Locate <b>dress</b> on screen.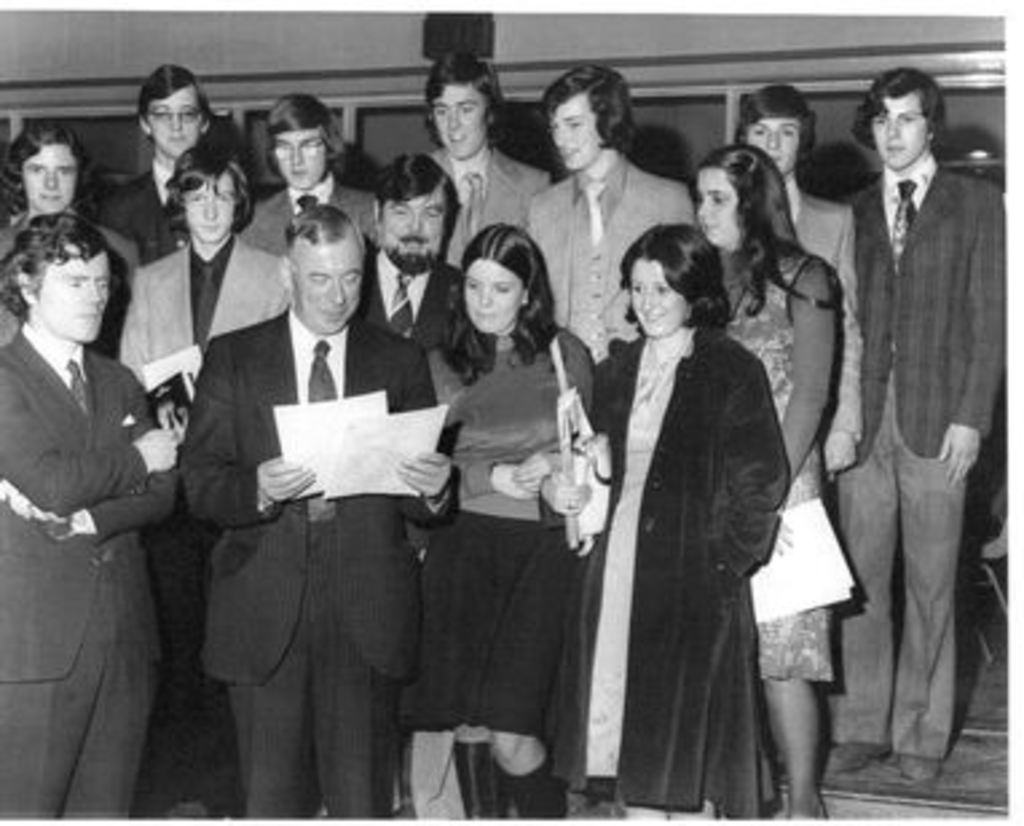
On screen at <region>721, 241, 834, 687</region>.
